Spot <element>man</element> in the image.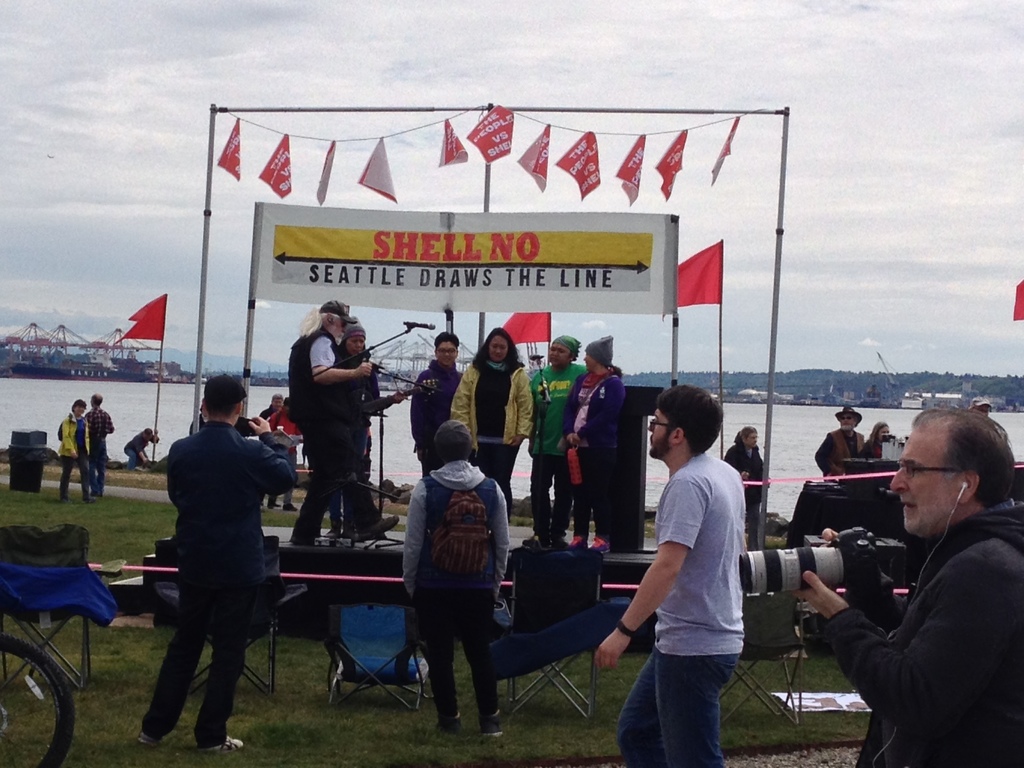
<element>man</element> found at 78:392:115:495.
